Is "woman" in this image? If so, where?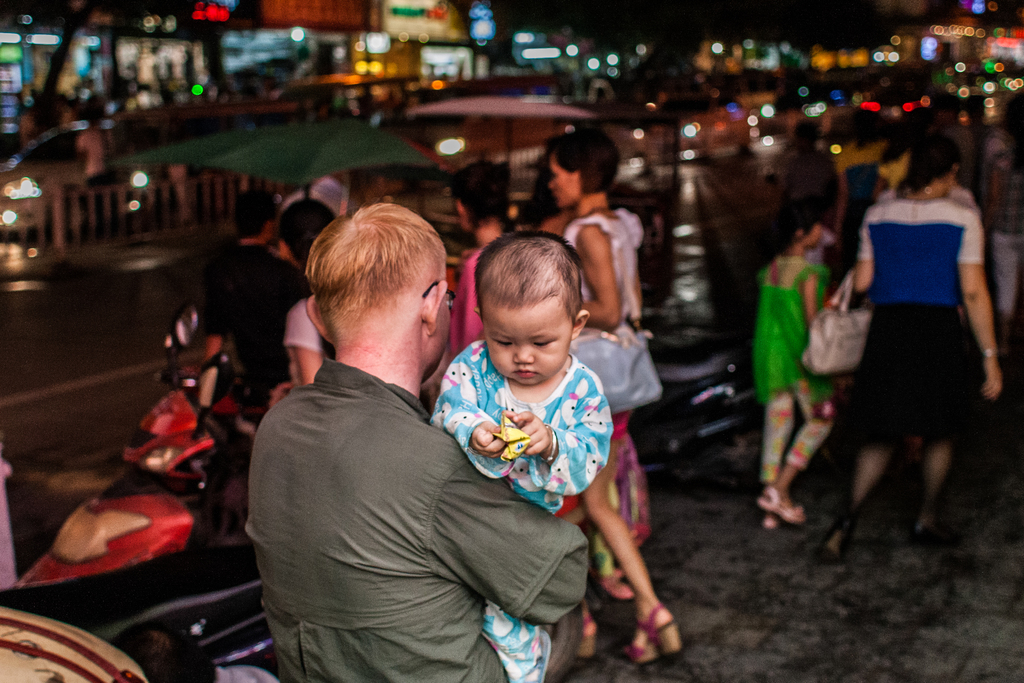
Yes, at 991:124:1023:320.
